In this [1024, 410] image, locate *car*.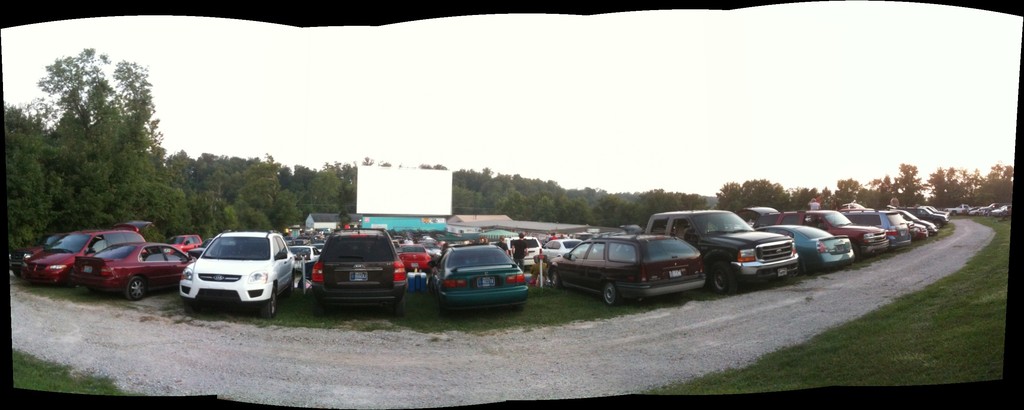
Bounding box: x1=78, y1=239, x2=200, y2=297.
